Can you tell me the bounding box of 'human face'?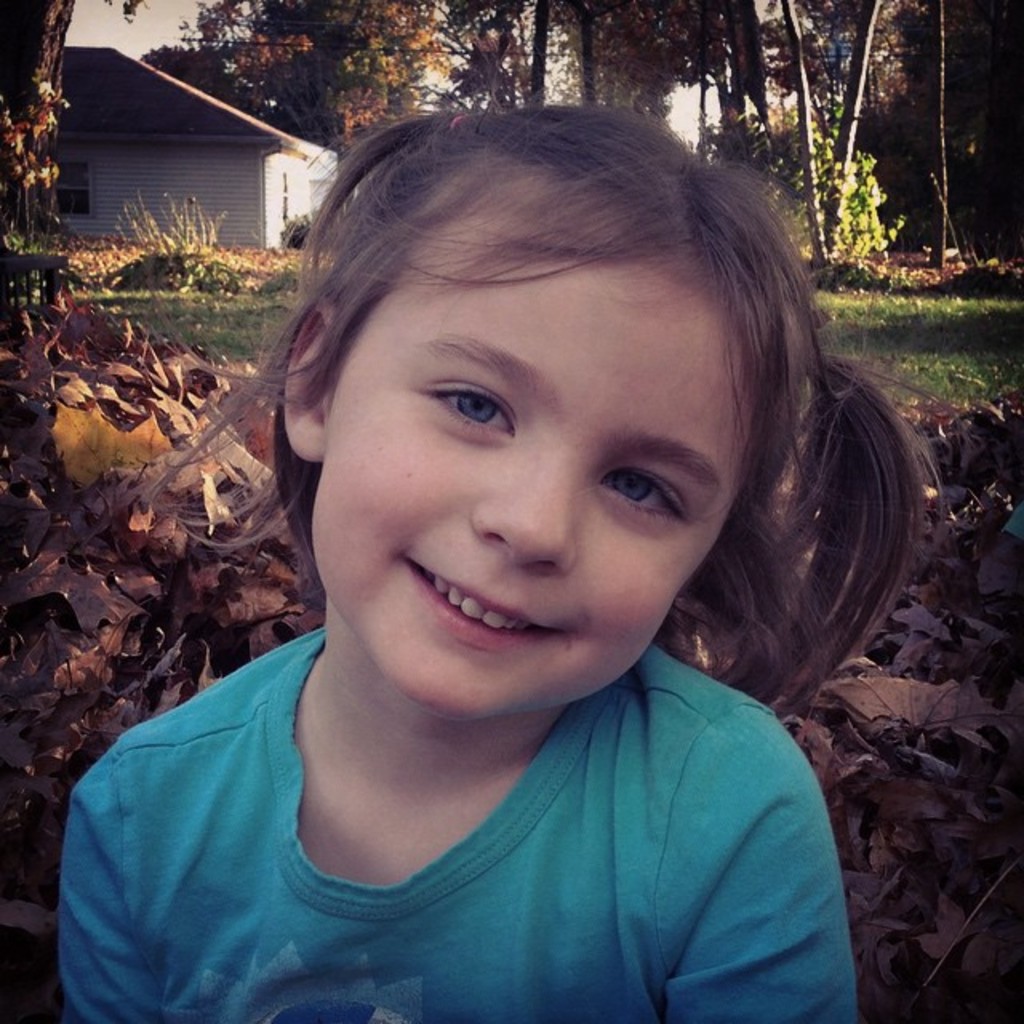
region(315, 224, 742, 715).
